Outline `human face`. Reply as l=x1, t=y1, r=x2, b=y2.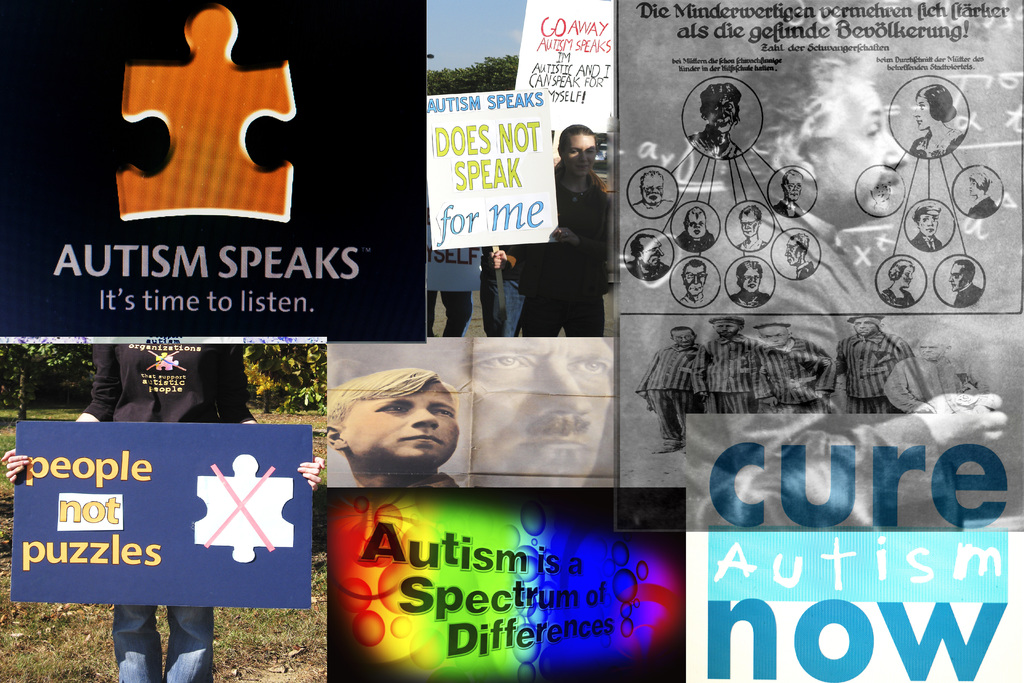
l=781, t=238, r=800, b=267.
